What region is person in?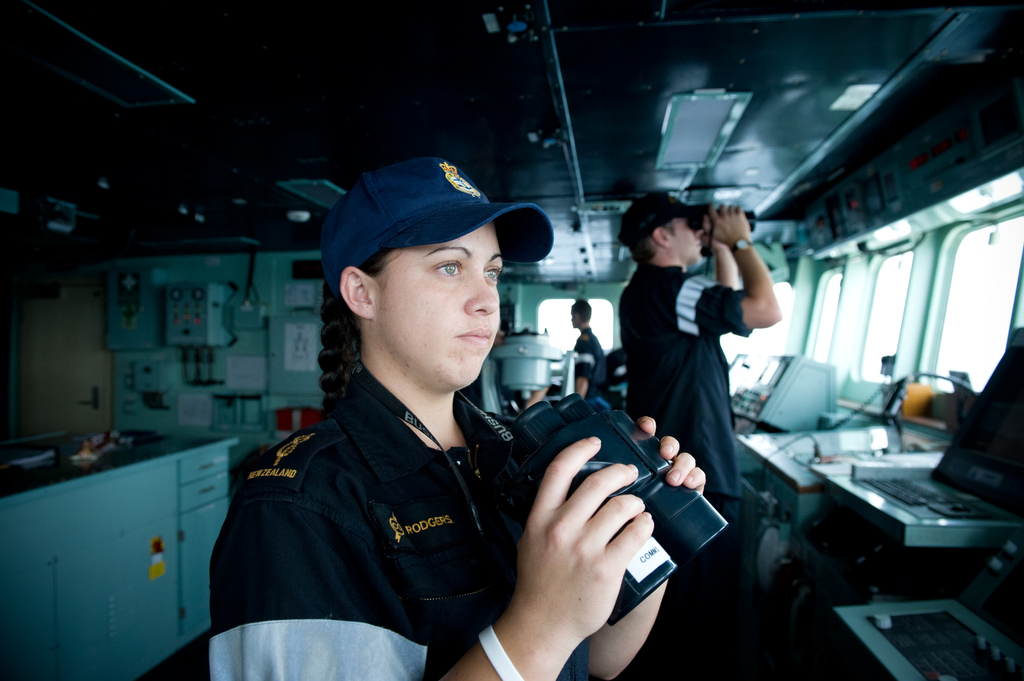
(209,168,634,680).
